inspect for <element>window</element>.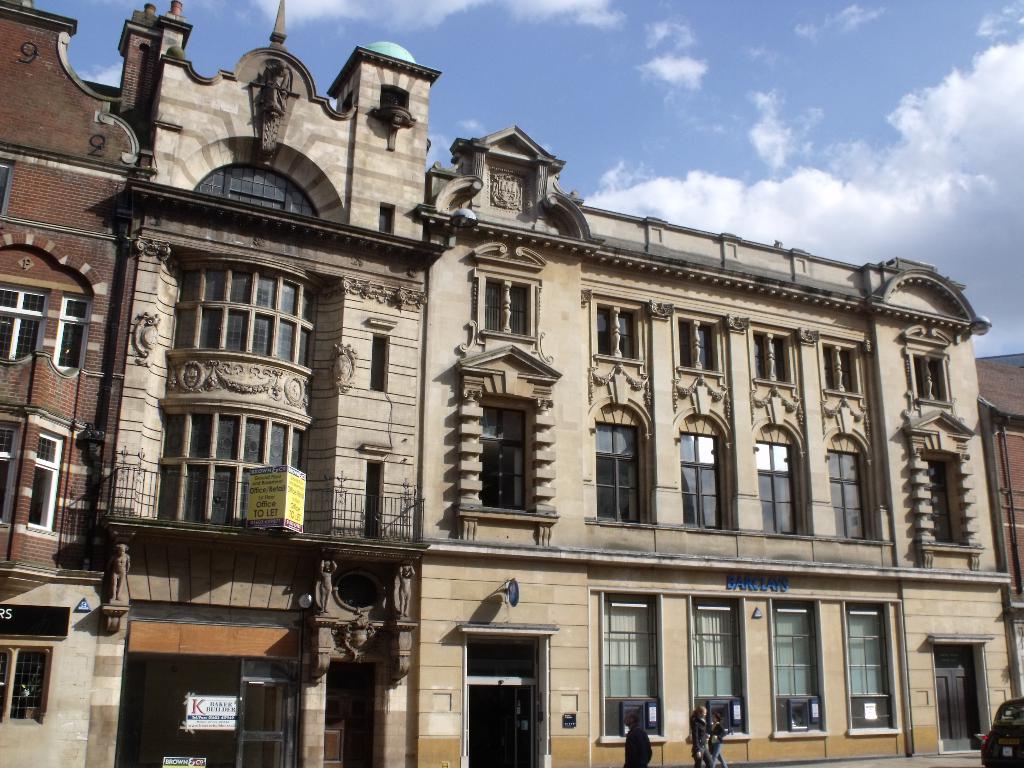
Inspection: left=0, top=644, right=55, bottom=728.
